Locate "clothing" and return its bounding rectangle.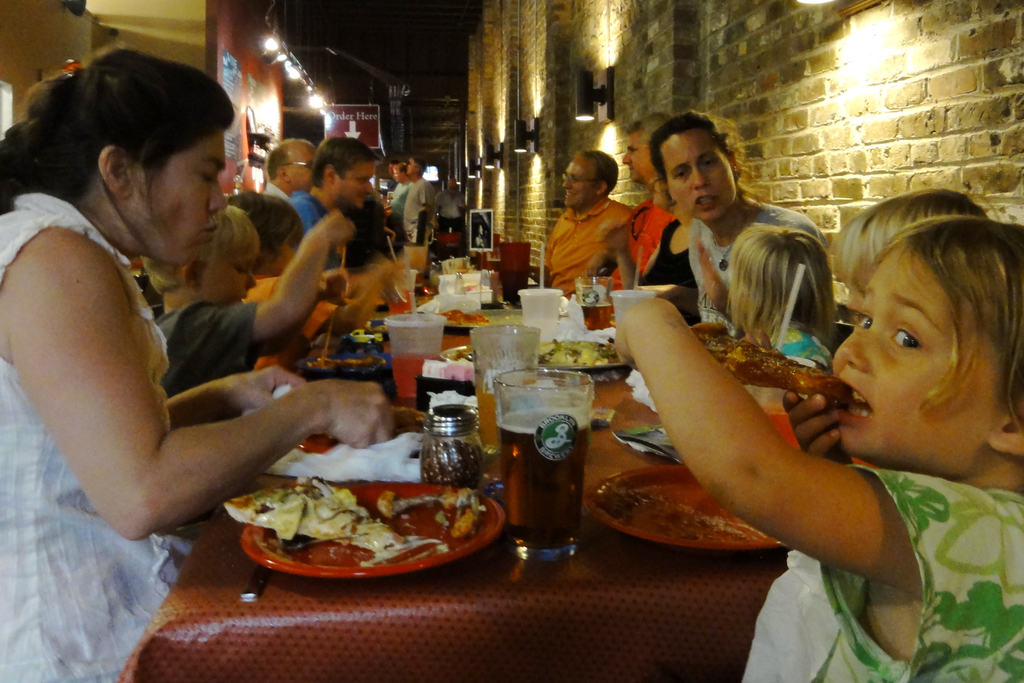
x1=544 y1=202 x2=632 y2=308.
